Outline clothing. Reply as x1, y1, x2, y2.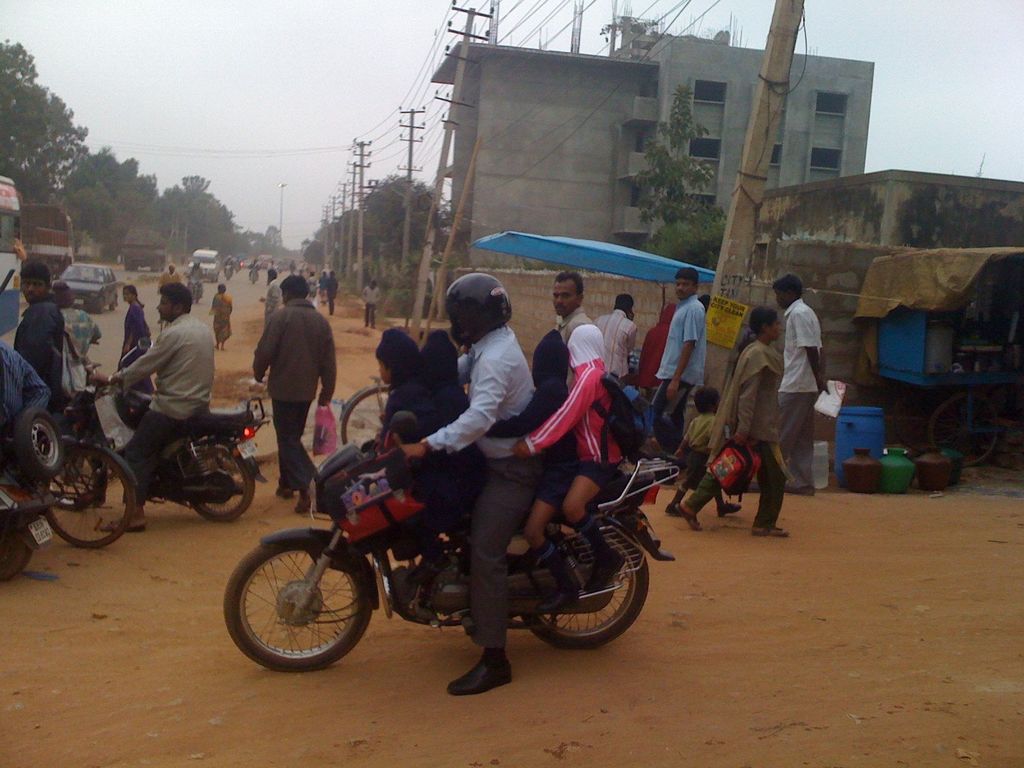
489, 324, 579, 513.
